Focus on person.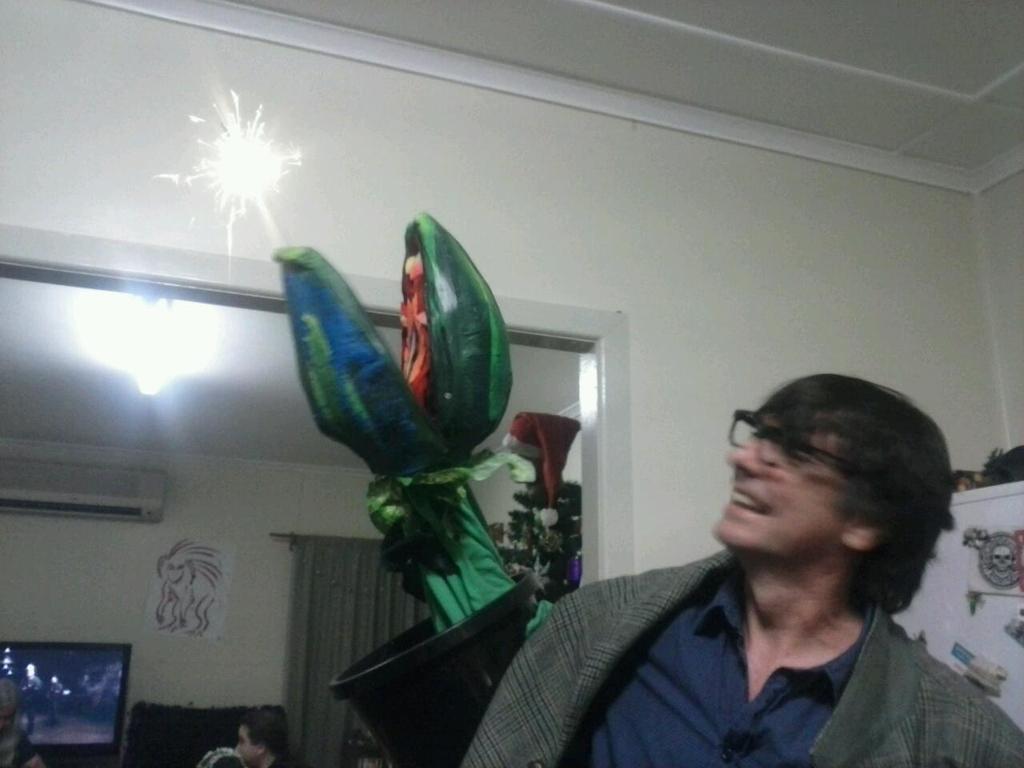
Focused at [512,370,988,754].
